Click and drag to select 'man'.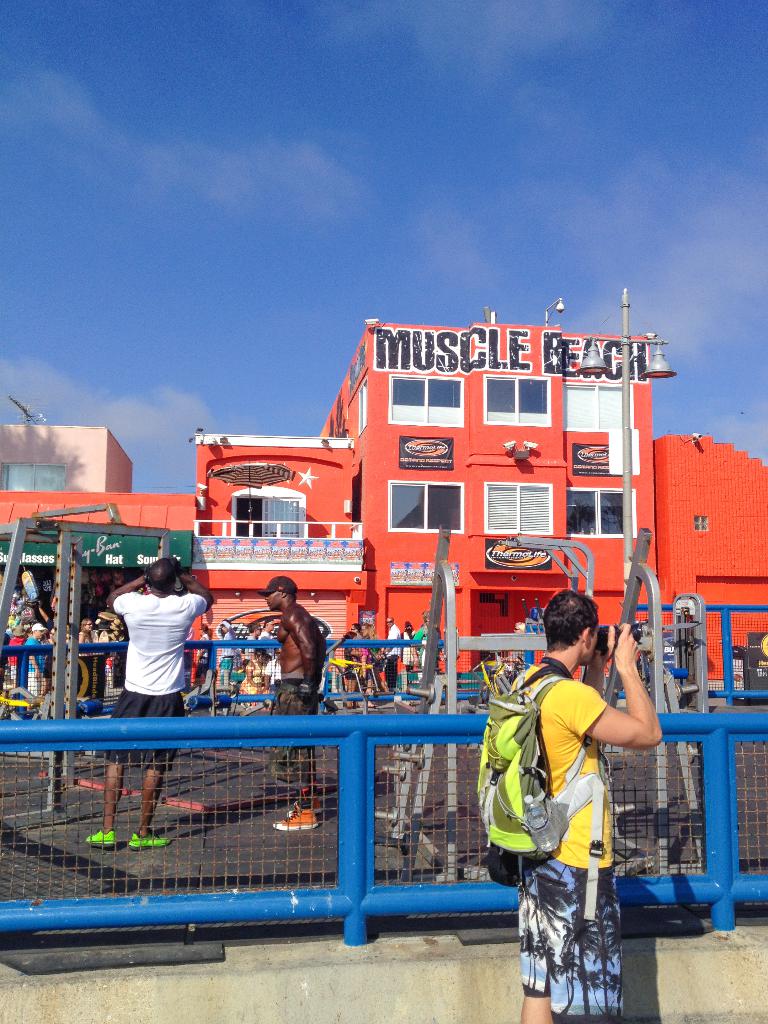
Selection: bbox=[471, 581, 656, 1023].
